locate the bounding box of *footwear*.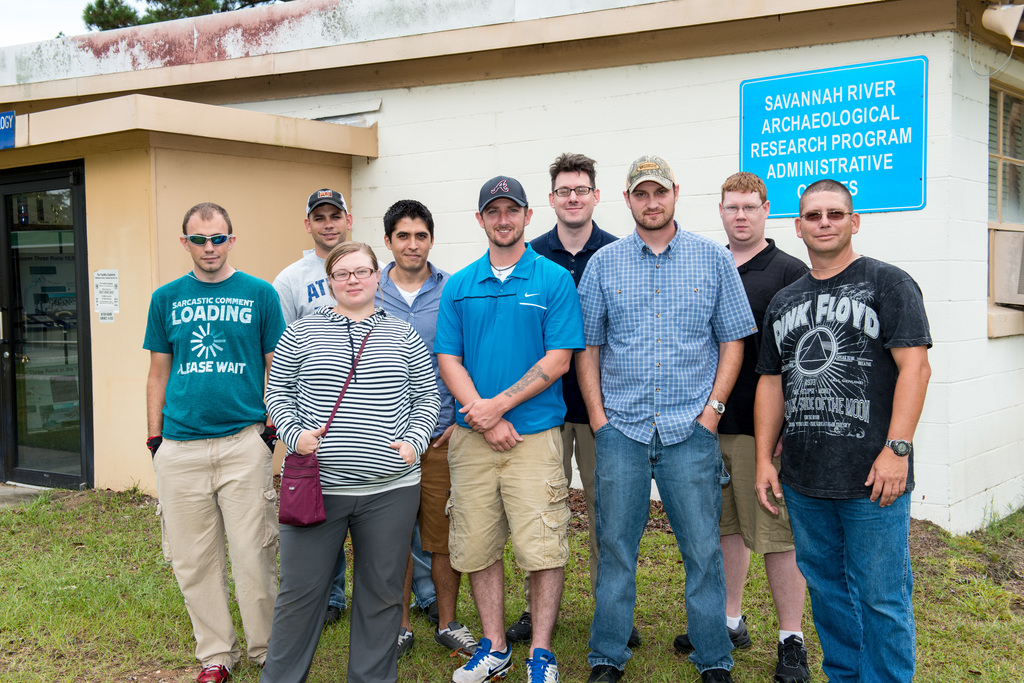
Bounding box: <region>397, 628, 413, 660</region>.
